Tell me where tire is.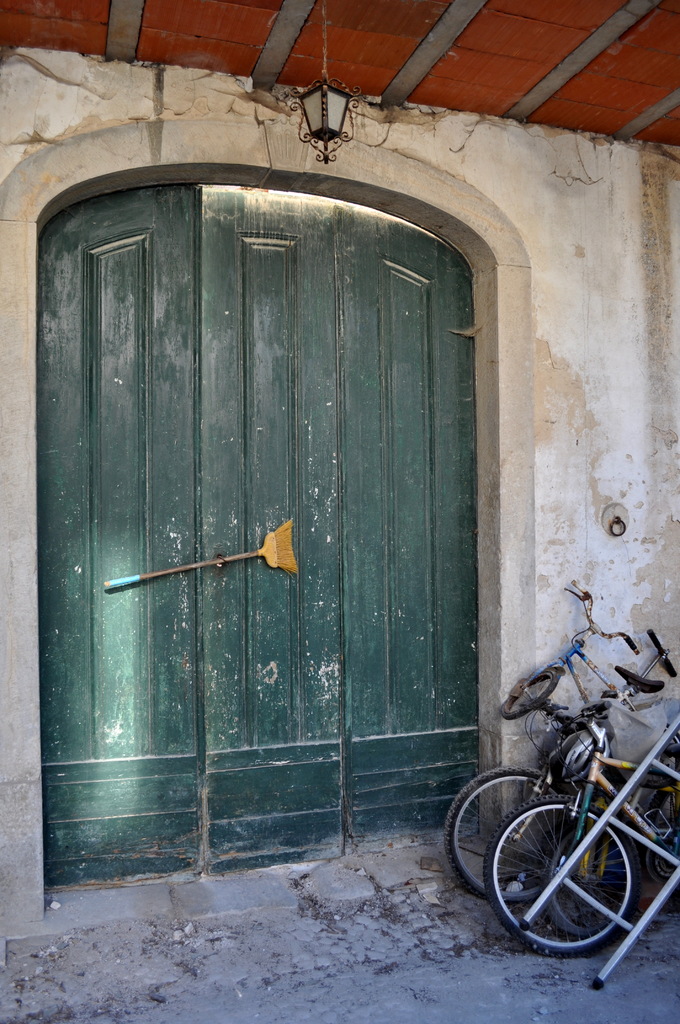
tire is at locate(487, 779, 652, 965).
